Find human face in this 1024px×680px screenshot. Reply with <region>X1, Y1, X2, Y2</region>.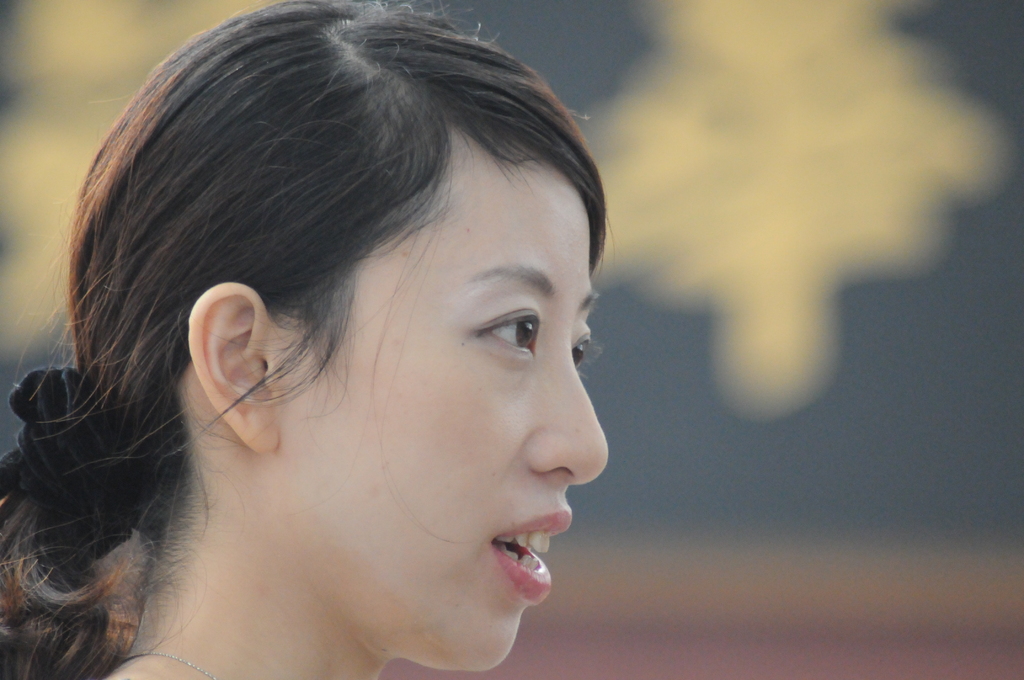
<region>286, 168, 614, 674</region>.
